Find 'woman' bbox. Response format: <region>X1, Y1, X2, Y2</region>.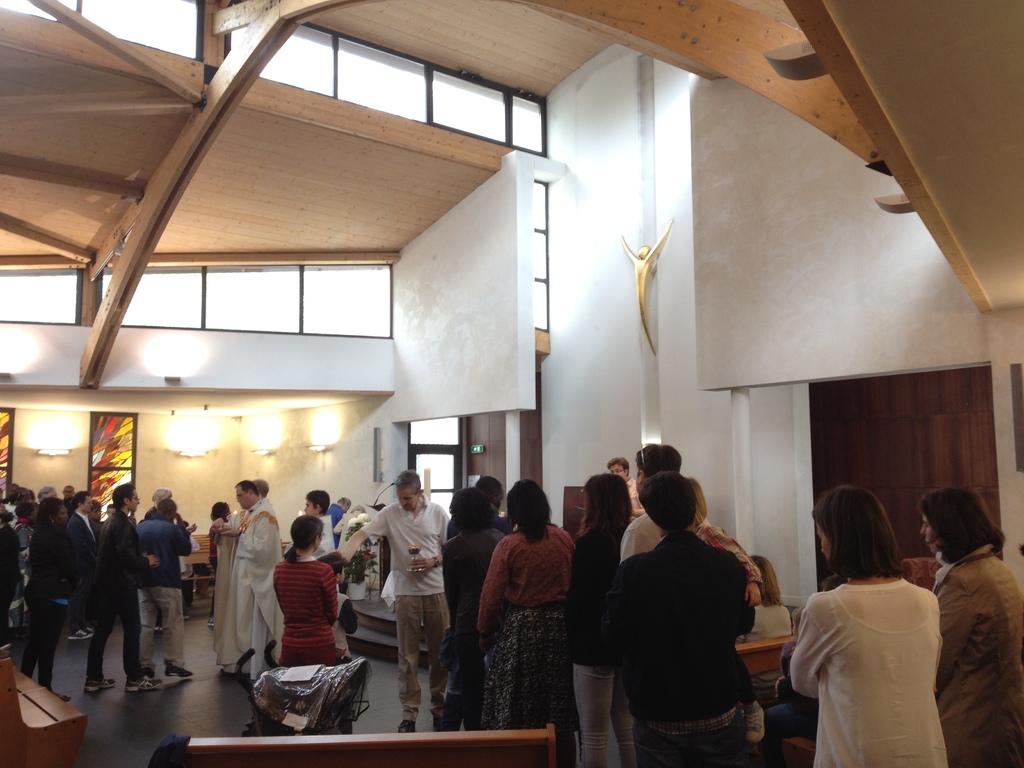
<region>271, 514, 337, 666</region>.
